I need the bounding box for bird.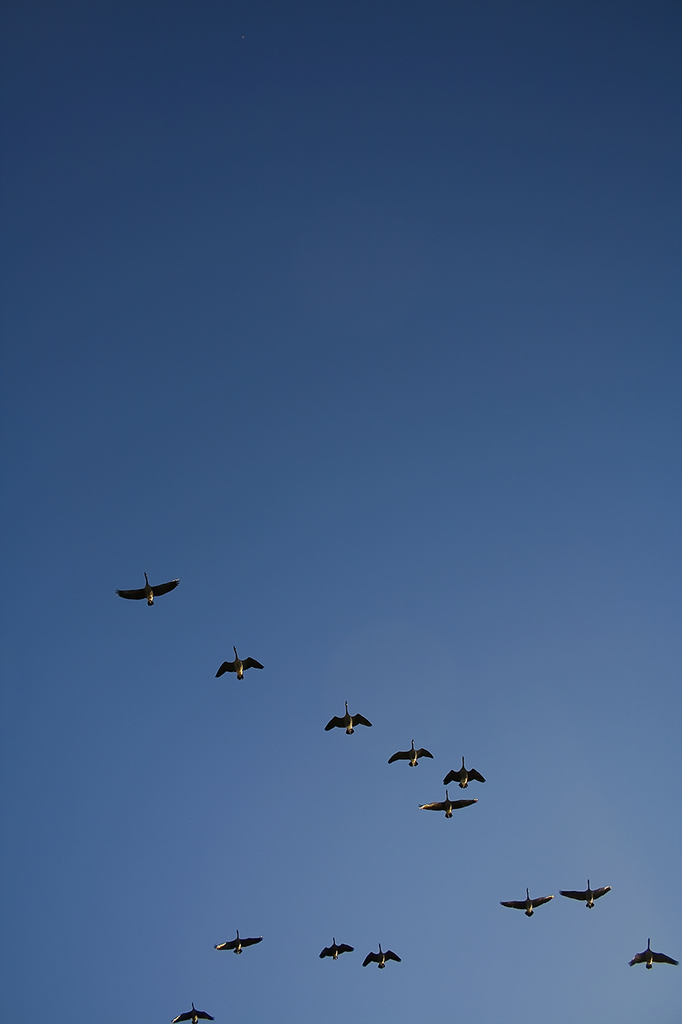
Here it is: box(638, 943, 681, 973).
